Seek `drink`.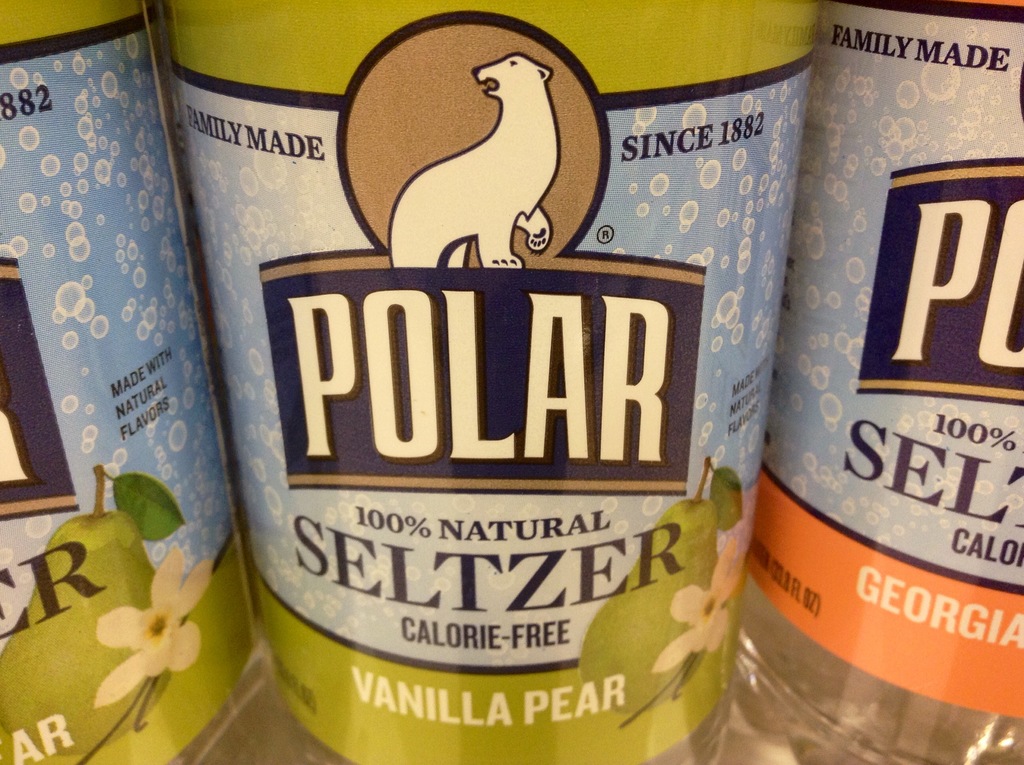
pyautogui.locateOnScreen(734, 4, 1023, 764).
